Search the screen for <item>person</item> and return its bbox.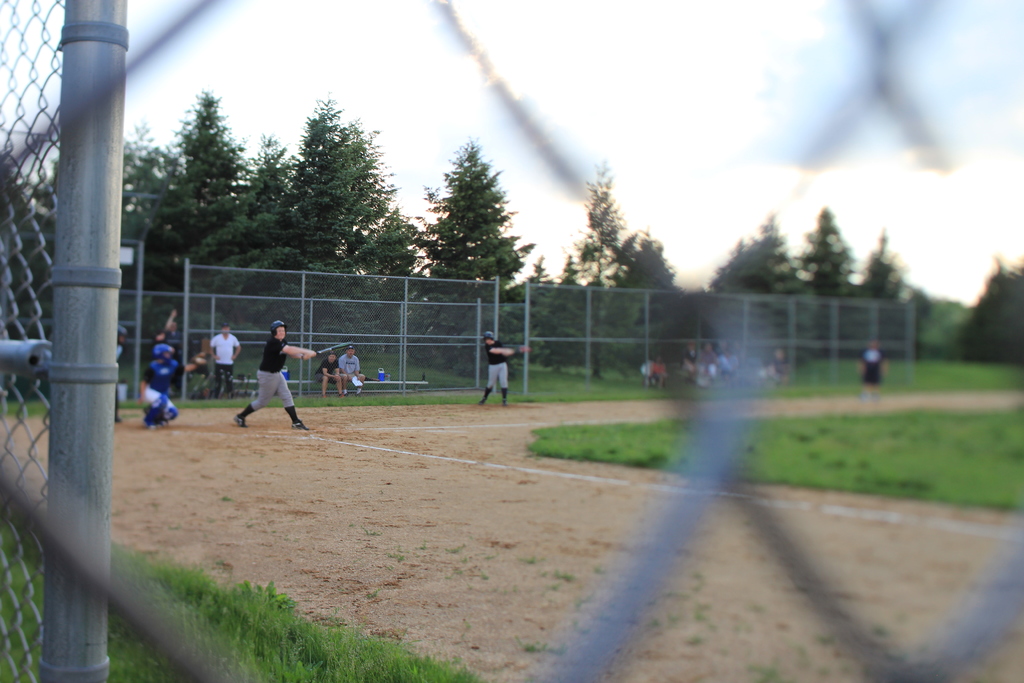
Found: 230 311 308 442.
